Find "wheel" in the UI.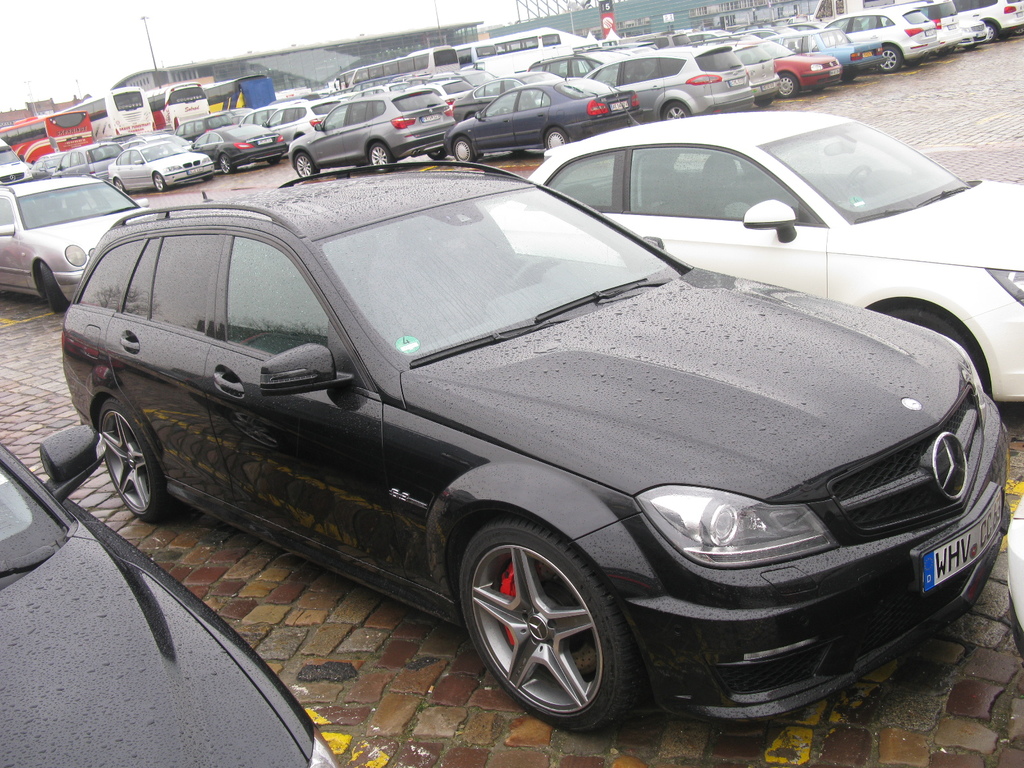
UI element at (x1=661, y1=102, x2=686, y2=118).
